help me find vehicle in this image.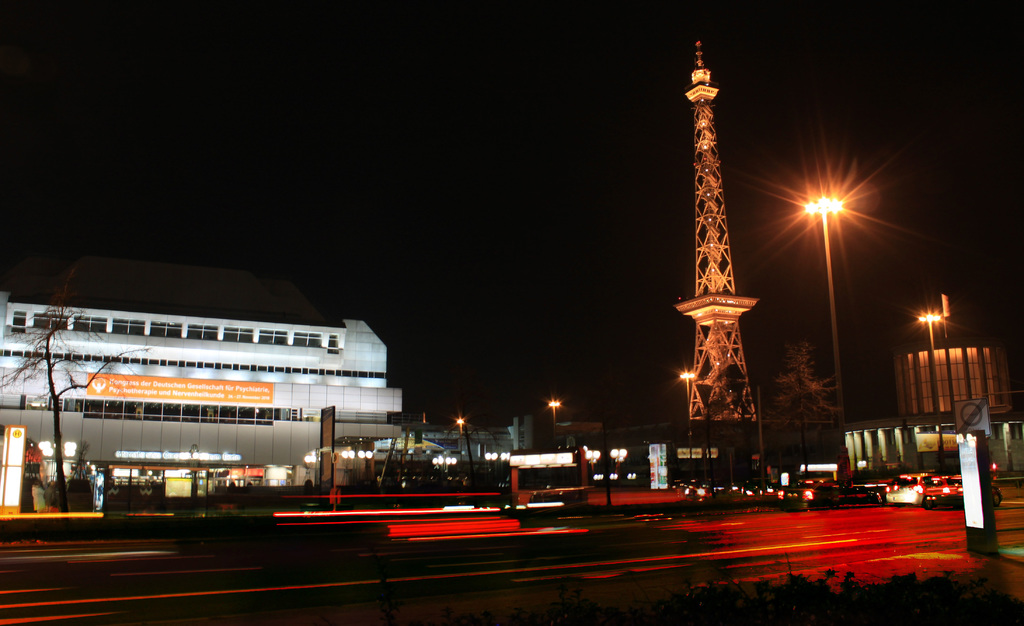
Found it: BBox(924, 478, 1003, 504).
